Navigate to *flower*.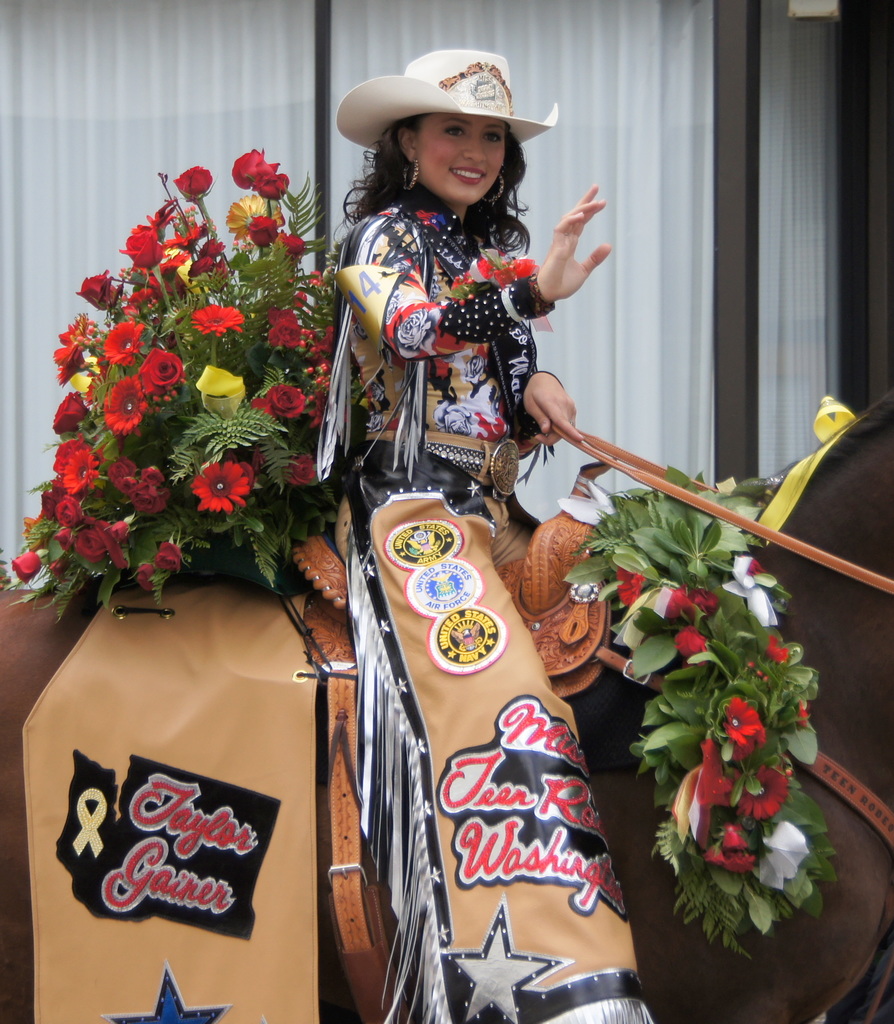
Navigation target: <bbox>662, 579, 694, 620</bbox>.
